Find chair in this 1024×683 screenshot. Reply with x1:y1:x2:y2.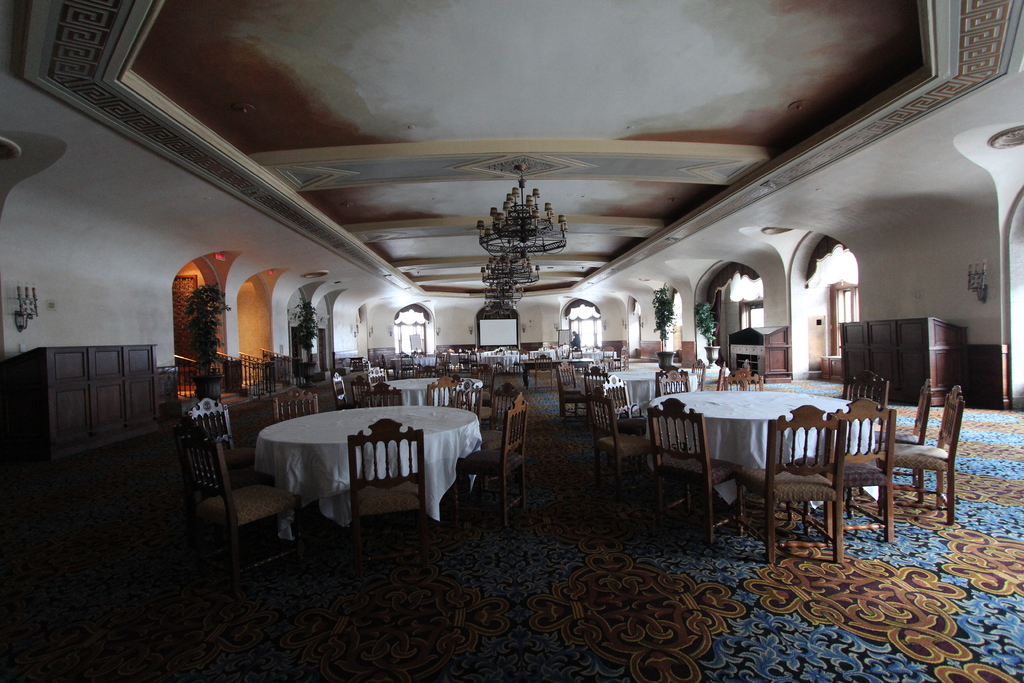
716:370:767:390.
